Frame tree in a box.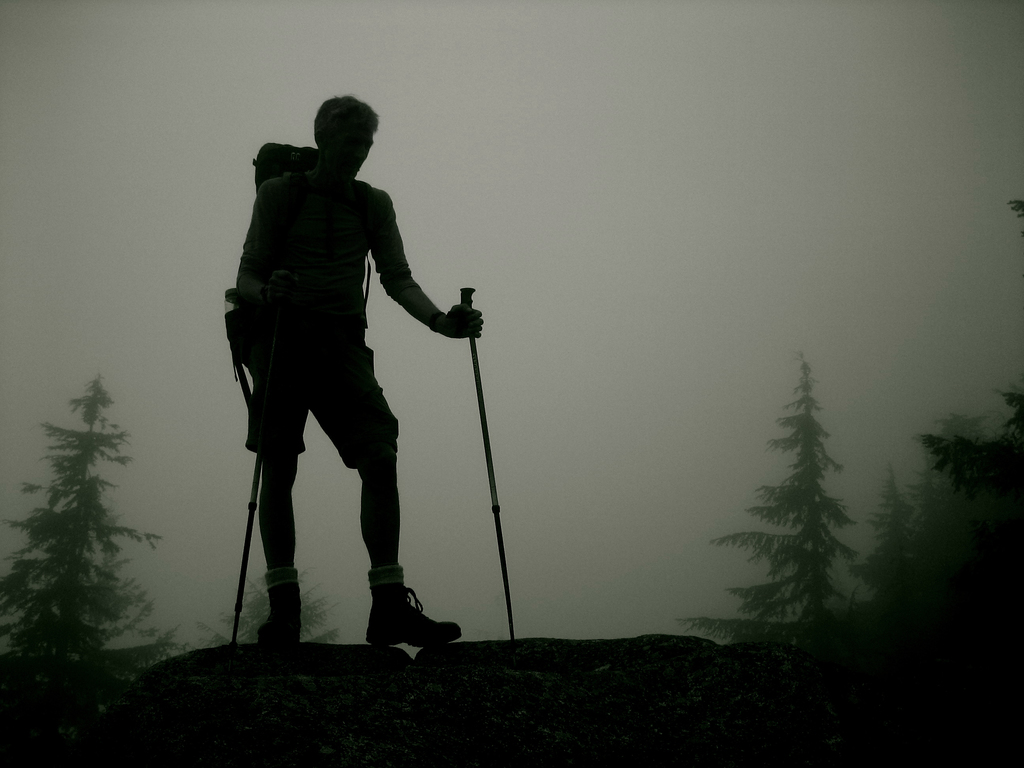
<bbox>14, 346, 147, 711</bbox>.
